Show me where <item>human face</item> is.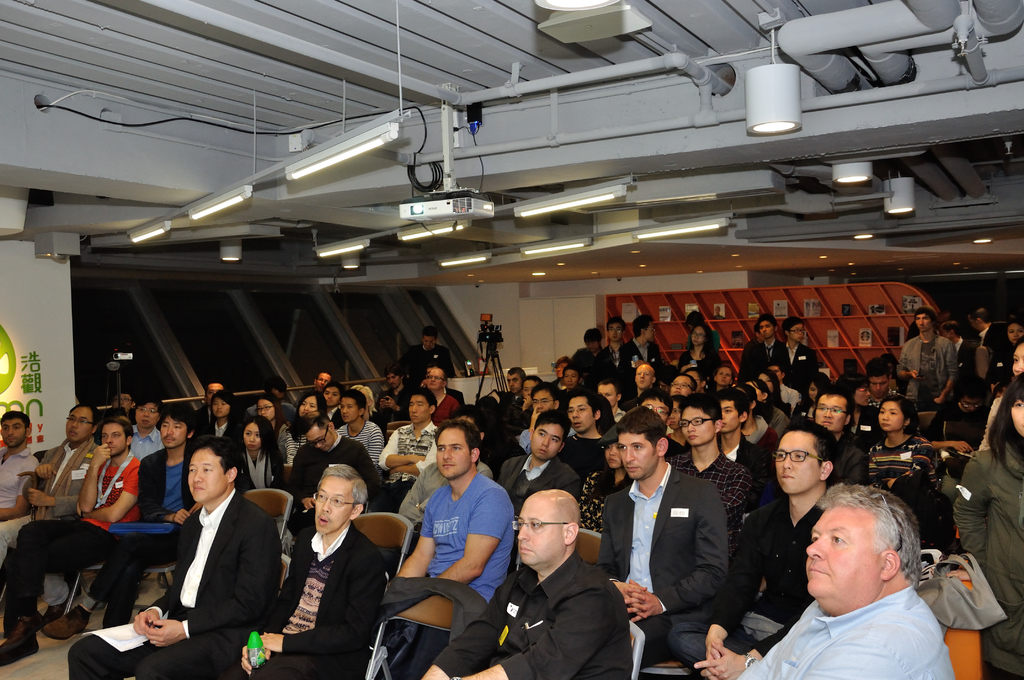
<item>human face</item> is at {"left": 621, "top": 433, "right": 660, "bottom": 482}.
